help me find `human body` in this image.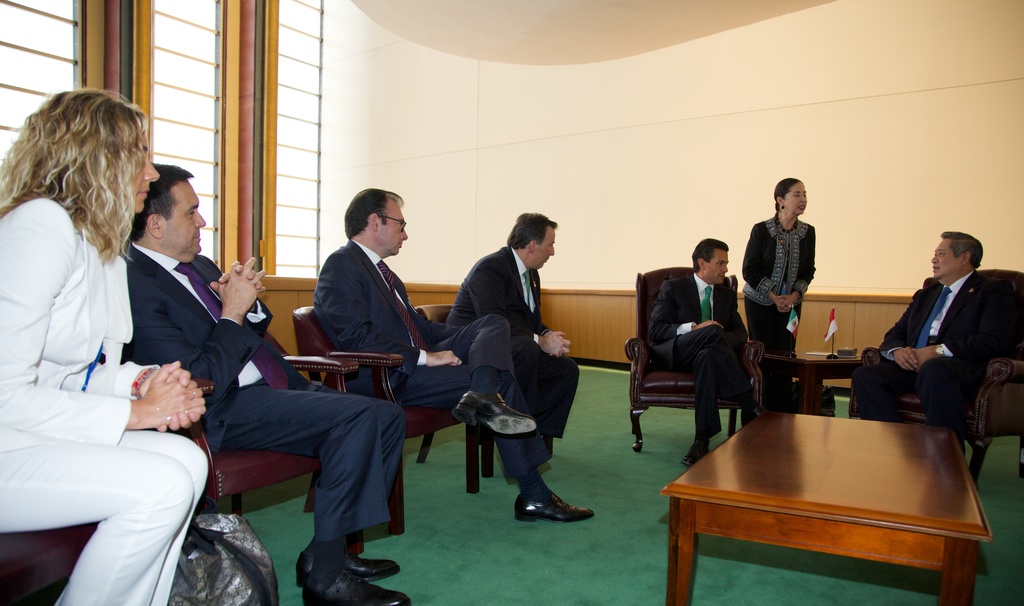
Found it: box(644, 242, 745, 457).
